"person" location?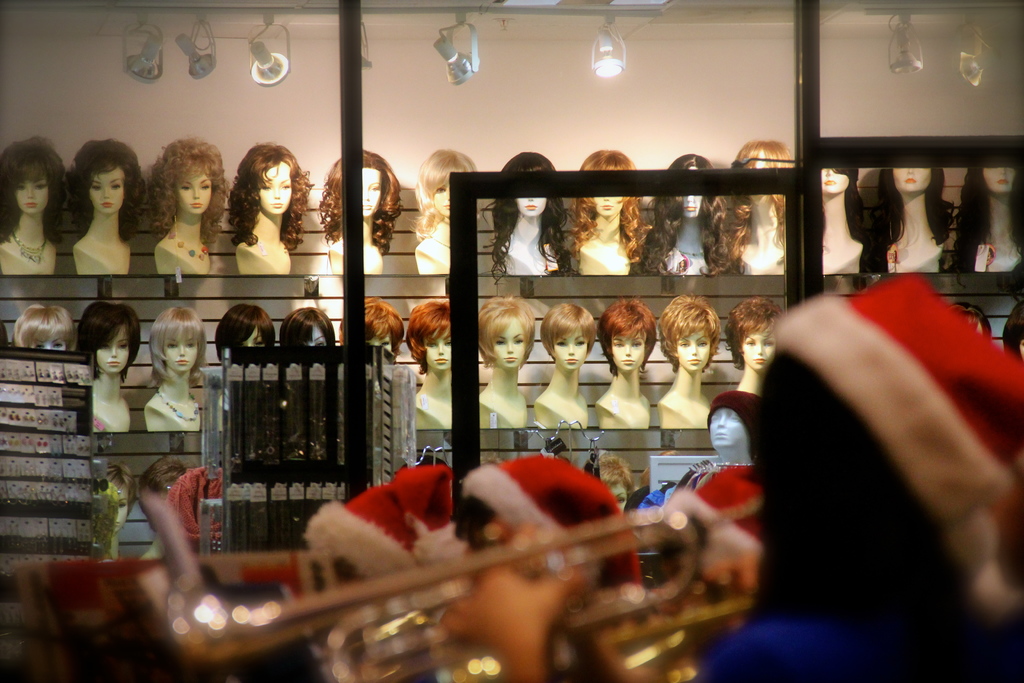
x1=147 y1=308 x2=200 y2=434
